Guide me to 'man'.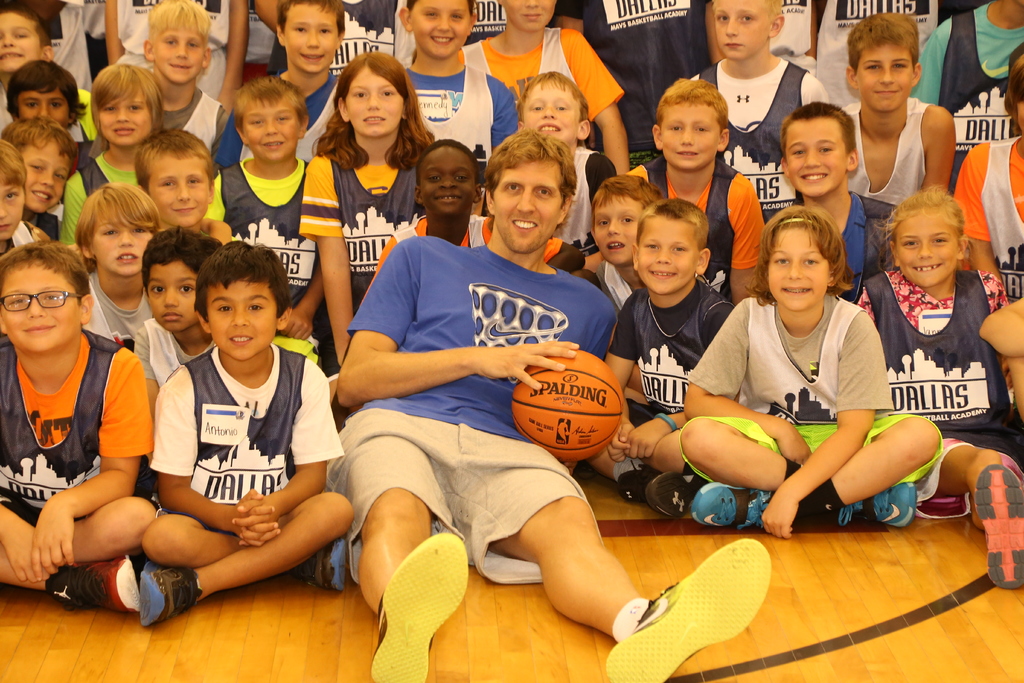
Guidance: 326 123 776 682.
